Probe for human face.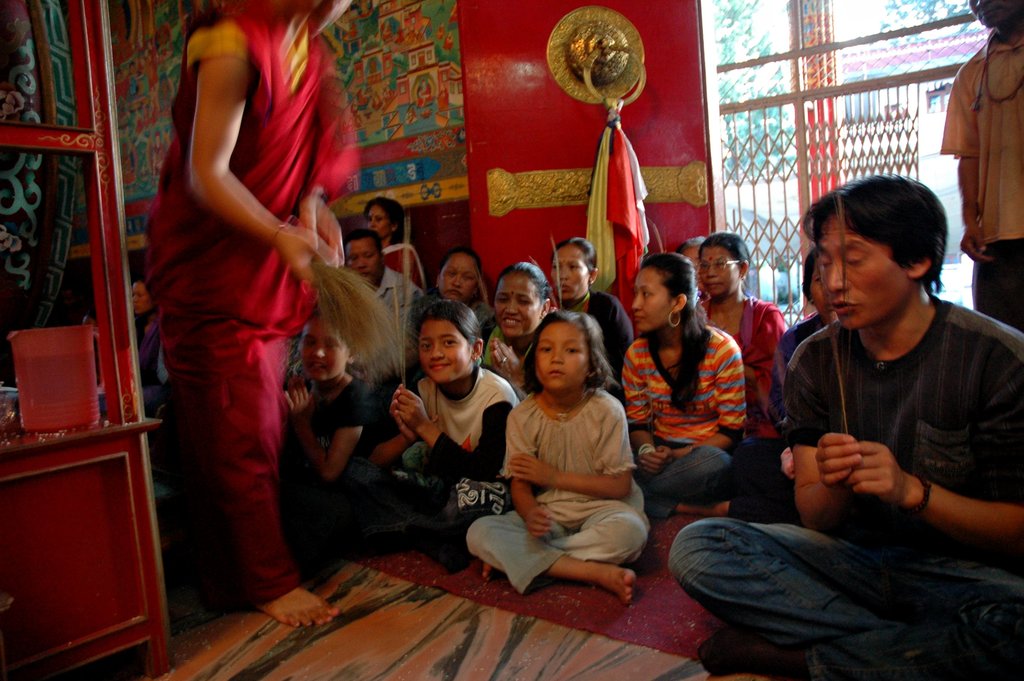
Probe result: left=125, top=277, right=152, bottom=316.
